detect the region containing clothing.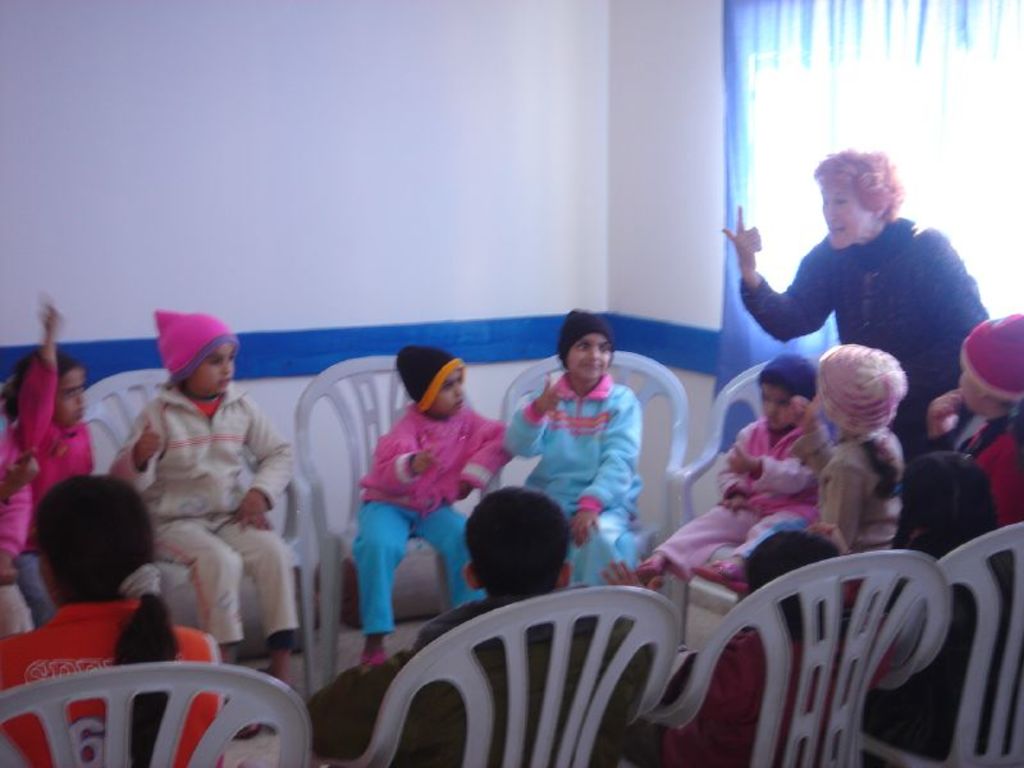
(658, 630, 891, 767).
